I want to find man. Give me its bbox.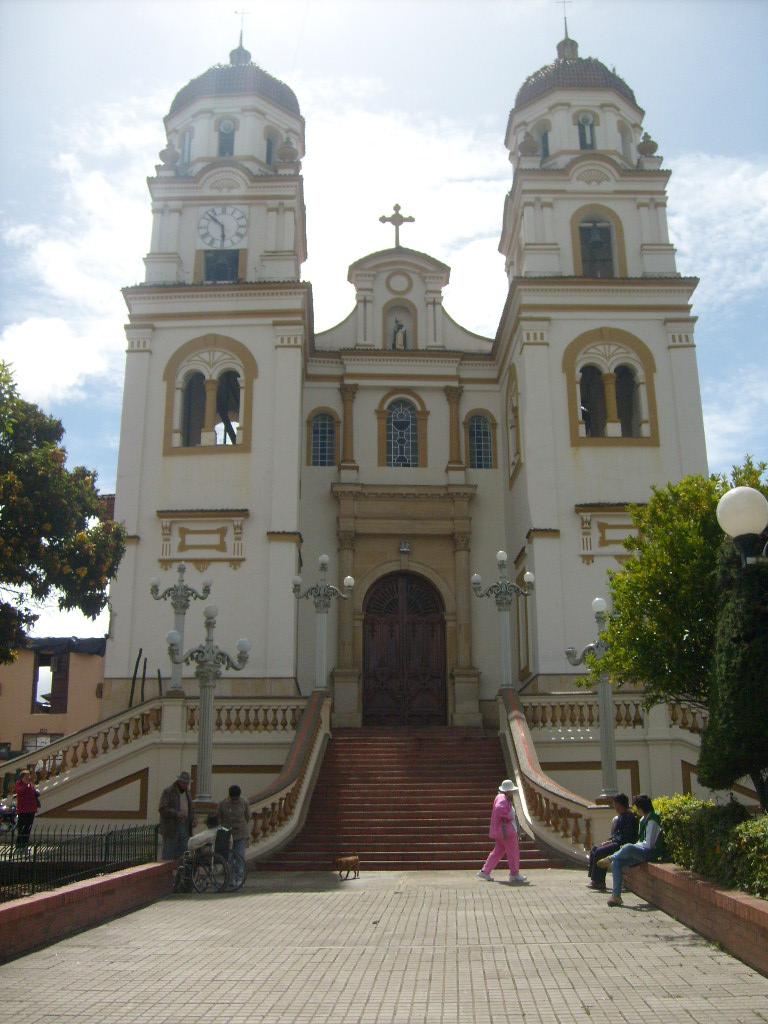
box(598, 795, 662, 903).
